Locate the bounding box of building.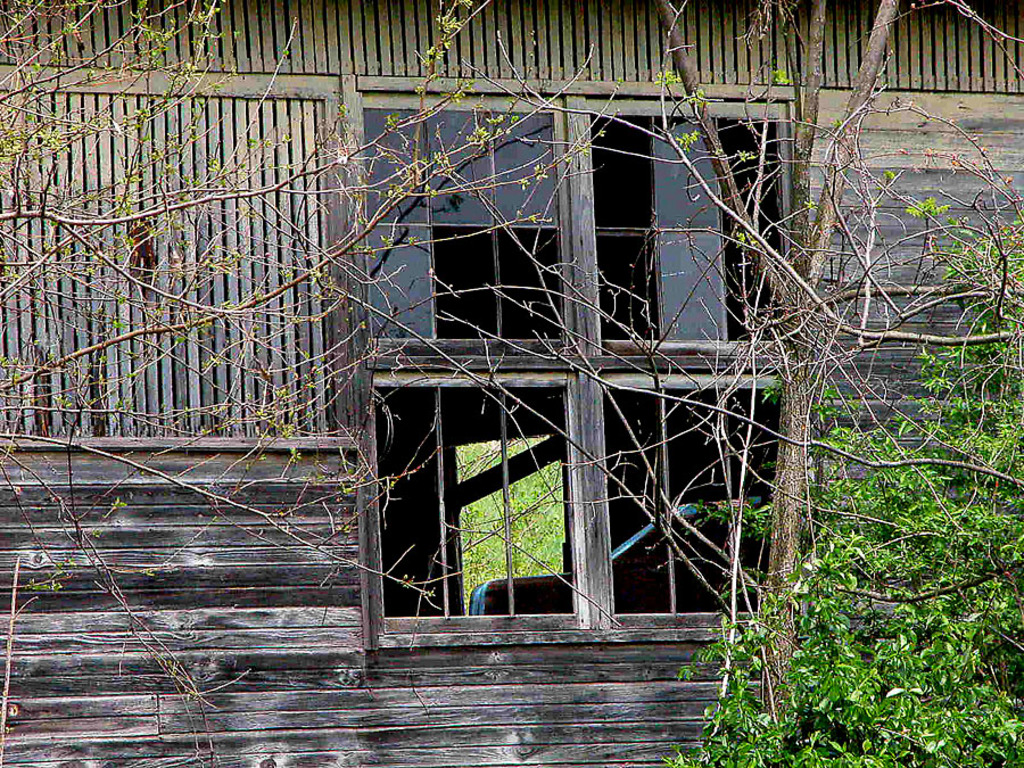
Bounding box: detection(0, 0, 1023, 767).
